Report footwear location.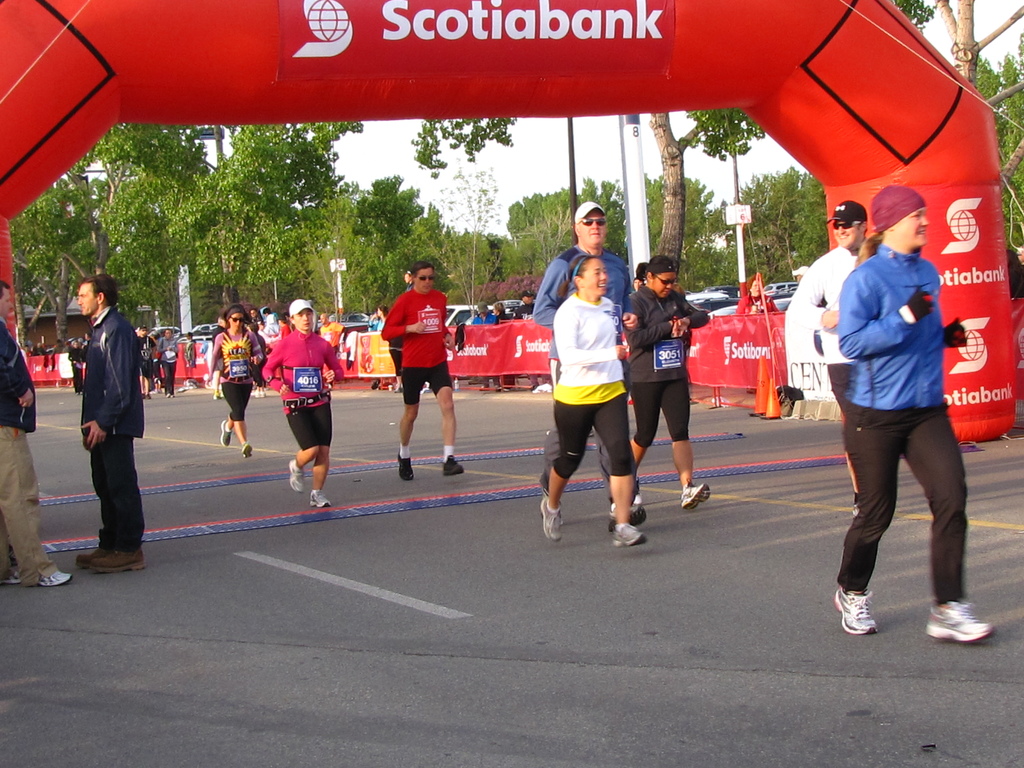
Report: region(540, 495, 563, 540).
